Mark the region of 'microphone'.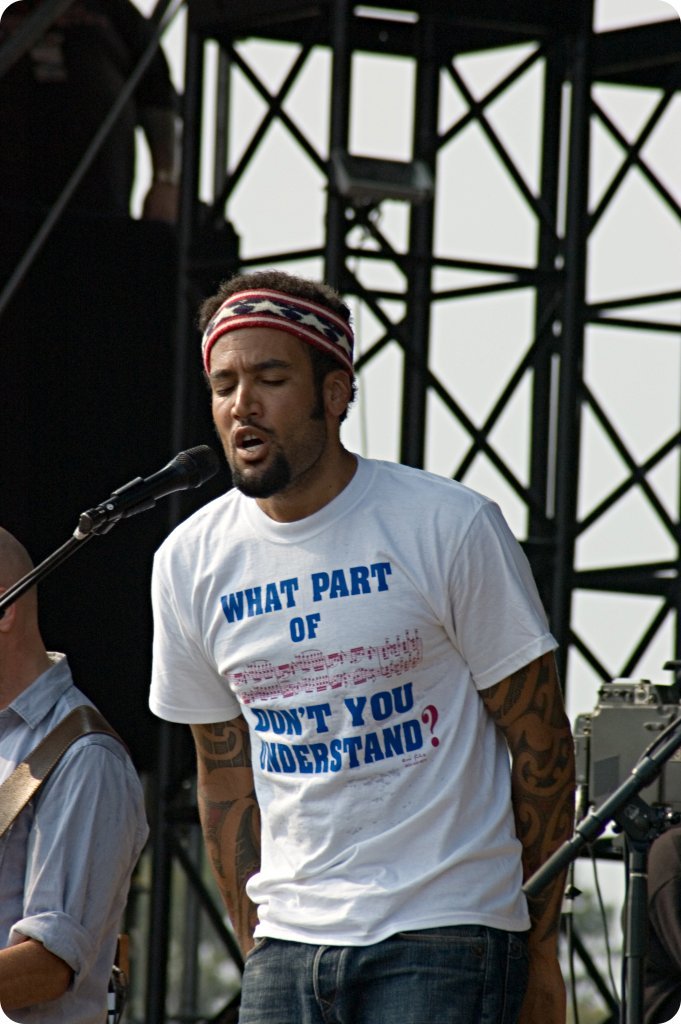
Region: pyautogui.locateOnScreen(13, 439, 213, 616).
